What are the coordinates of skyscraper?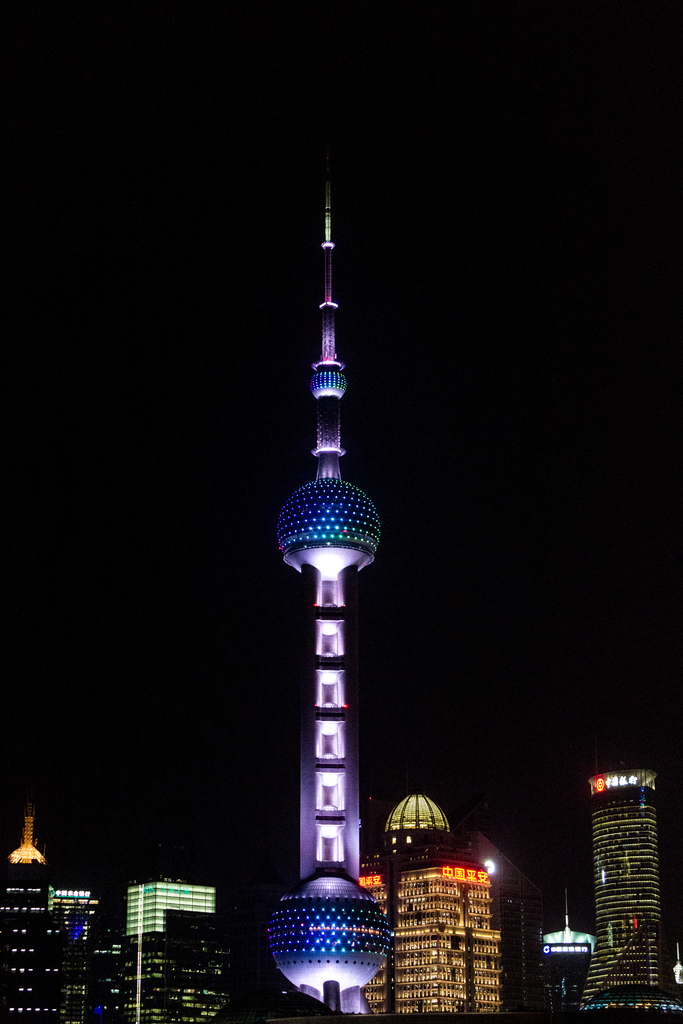
[left=356, top=863, right=397, bottom=1023].
